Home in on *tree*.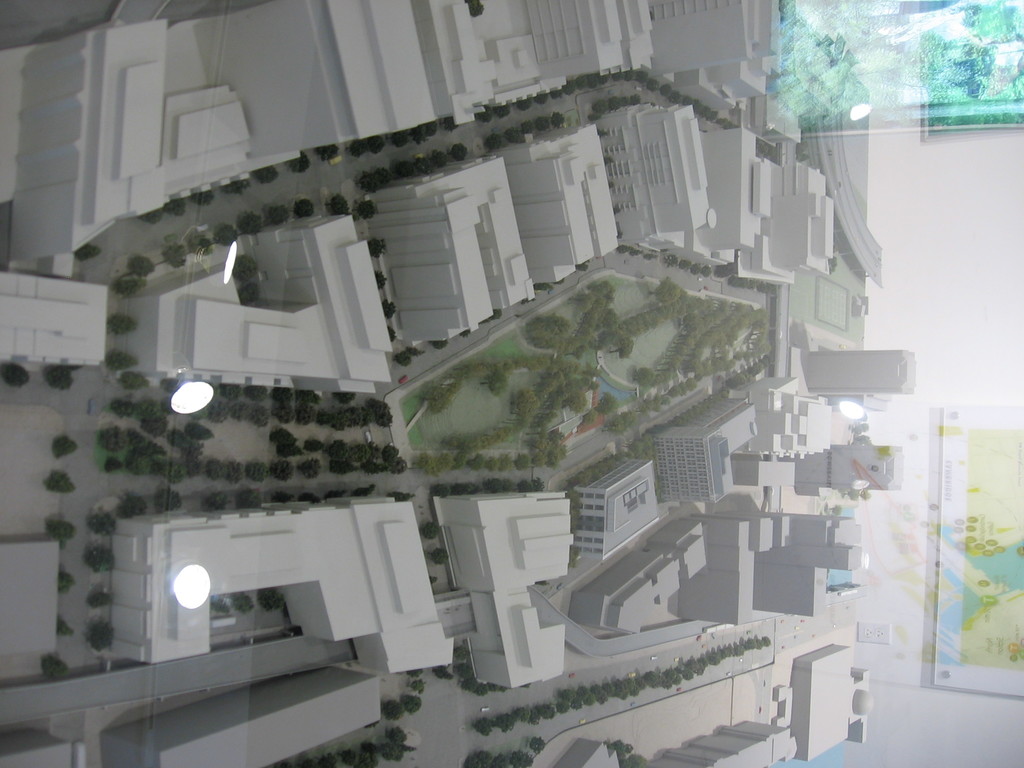
Homed in at (493,753,512,767).
